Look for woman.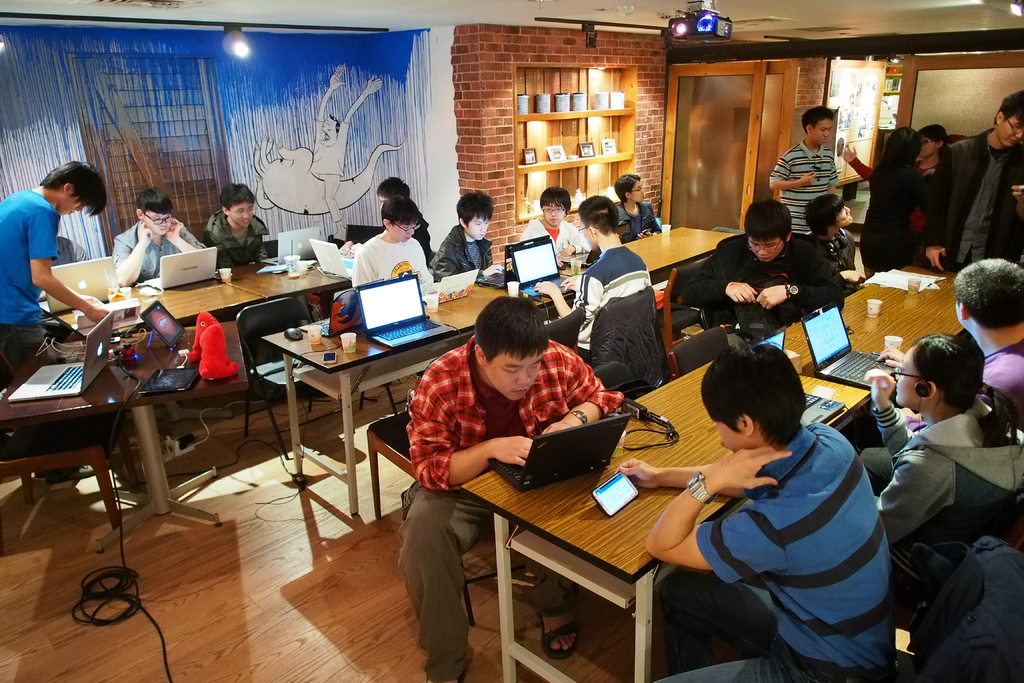
Found: (836,124,954,269).
